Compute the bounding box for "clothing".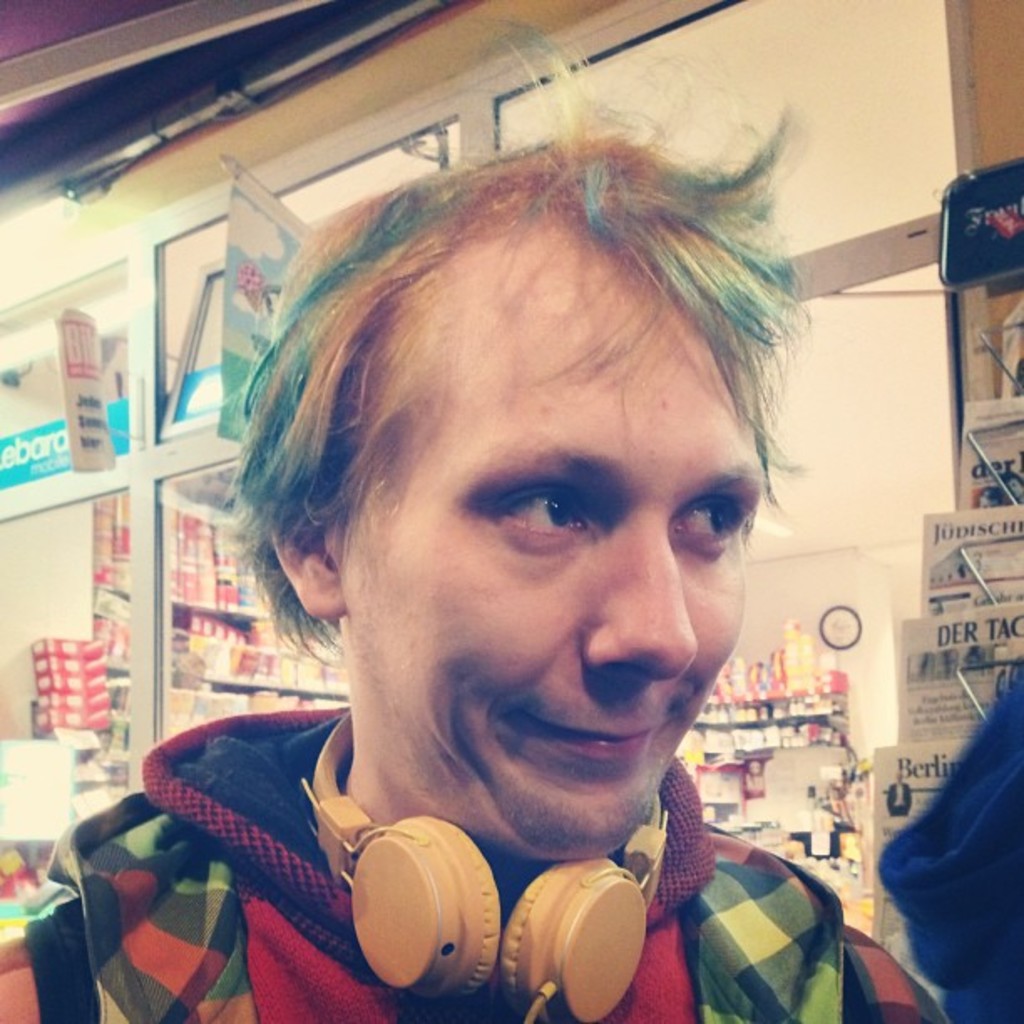
bbox=(872, 661, 1022, 1022).
